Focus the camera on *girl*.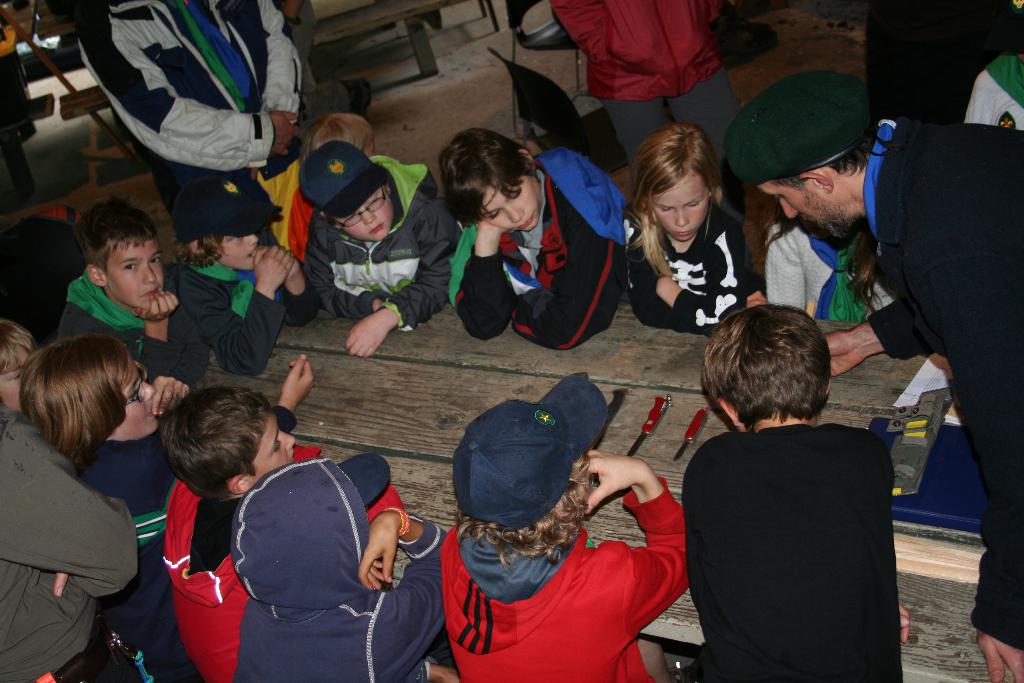
Focus region: [26, 336, 307, 682].
